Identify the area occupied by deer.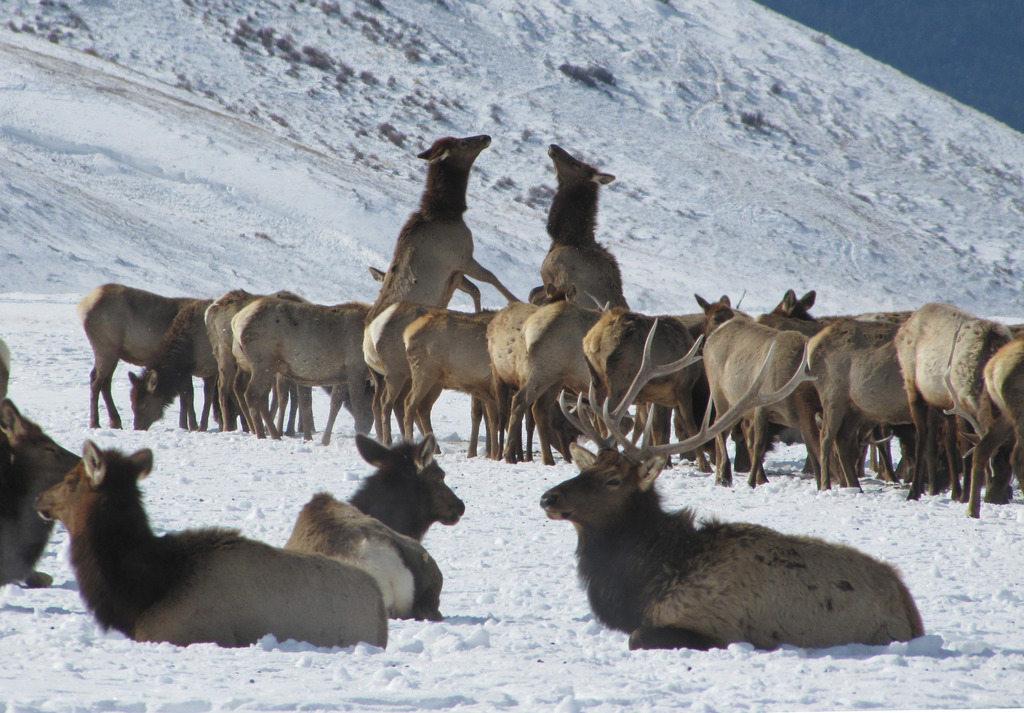
Area: box=[31, 433, 385, 643].
